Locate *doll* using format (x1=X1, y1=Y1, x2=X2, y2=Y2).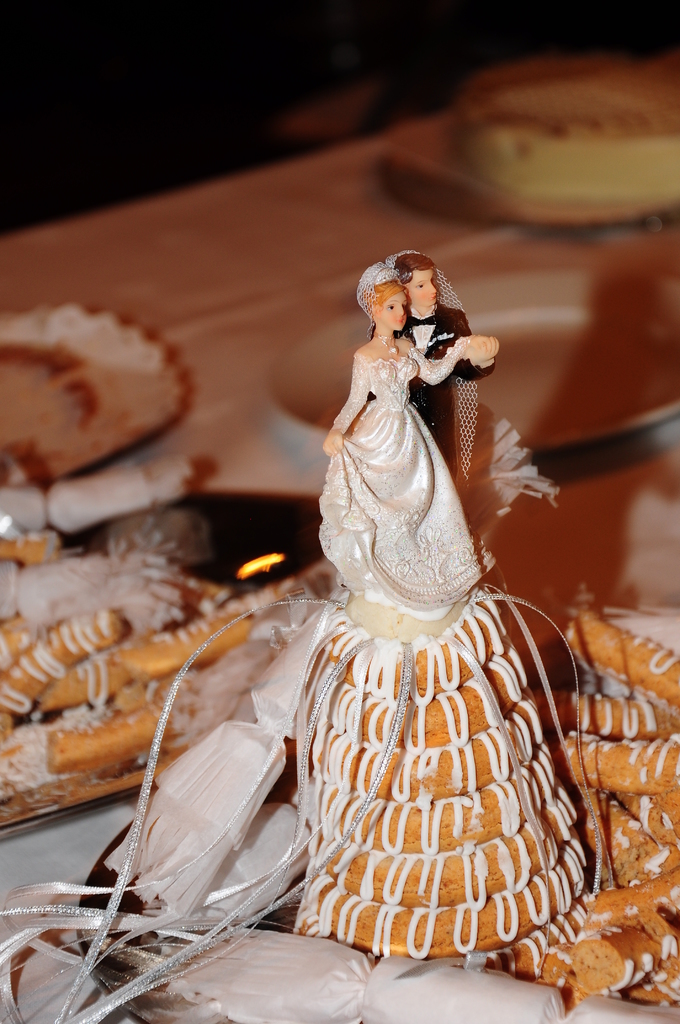
(x1=308, y1=266, x2=480, y2=600).
